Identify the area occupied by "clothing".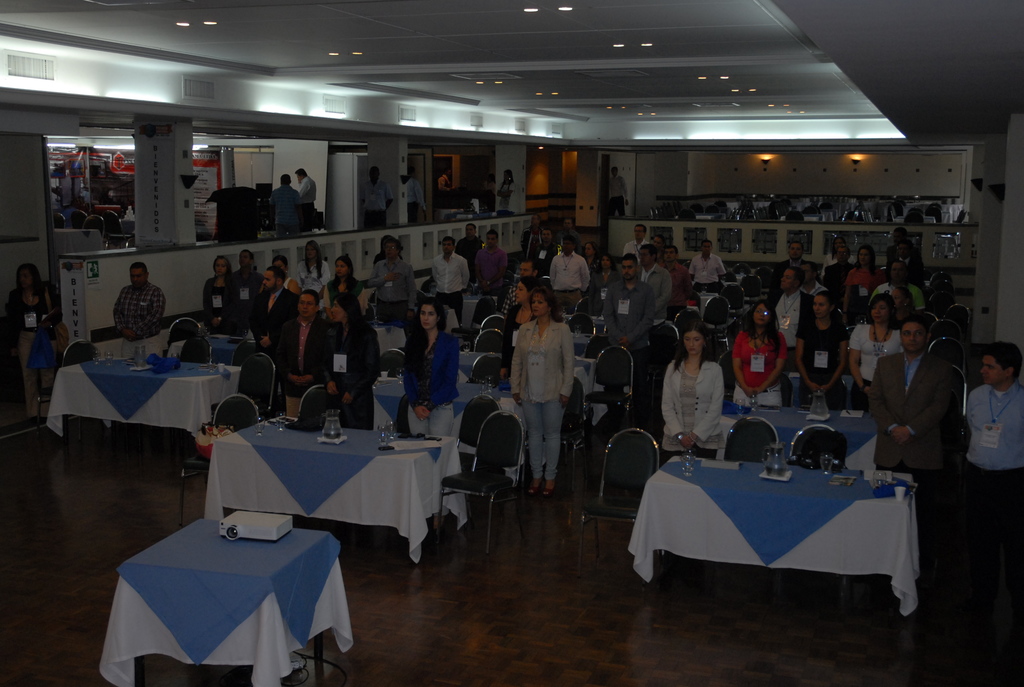
Area: select_region(232, 264, 270, 345).
